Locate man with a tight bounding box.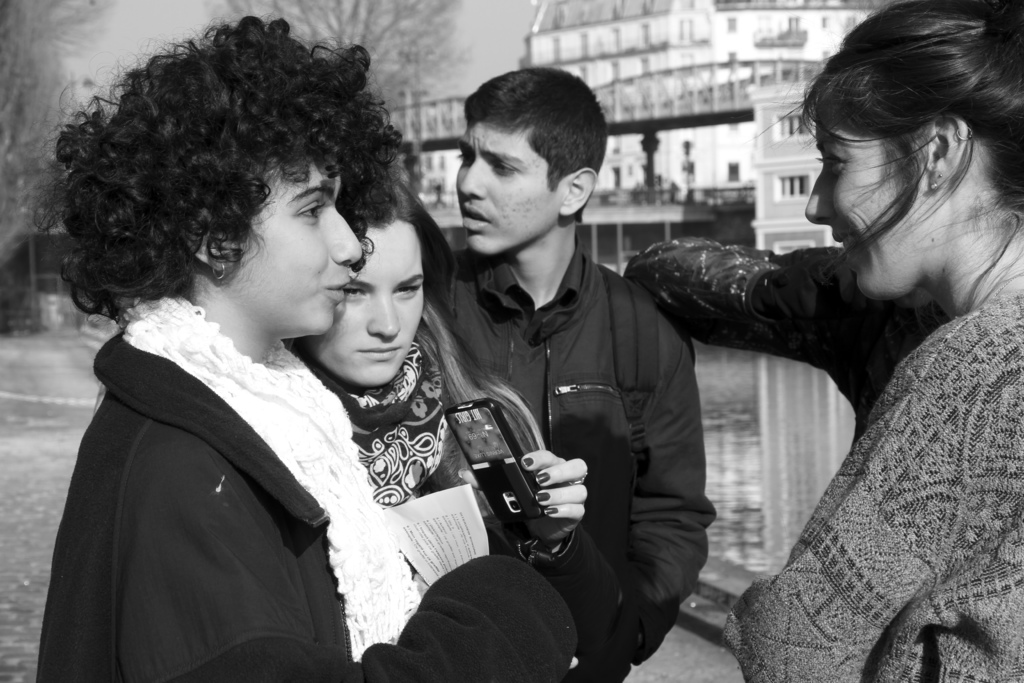
[left=399, top=63, right=733, bottom=679].
